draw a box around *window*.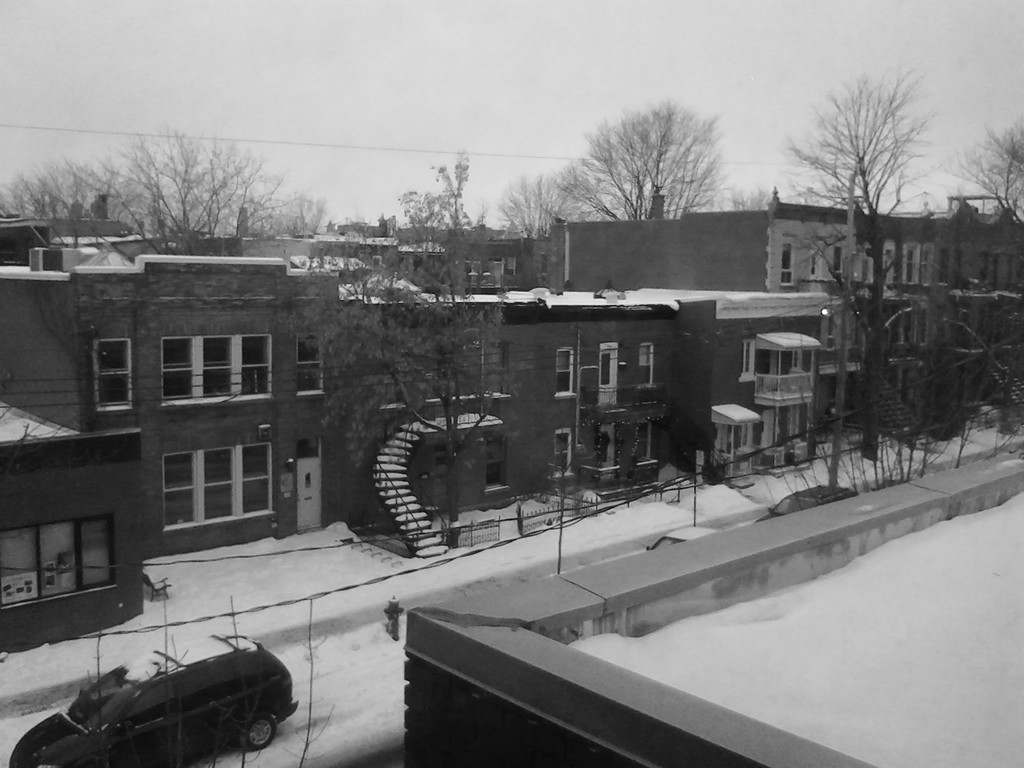
box=[294, 337, 324, 397].
